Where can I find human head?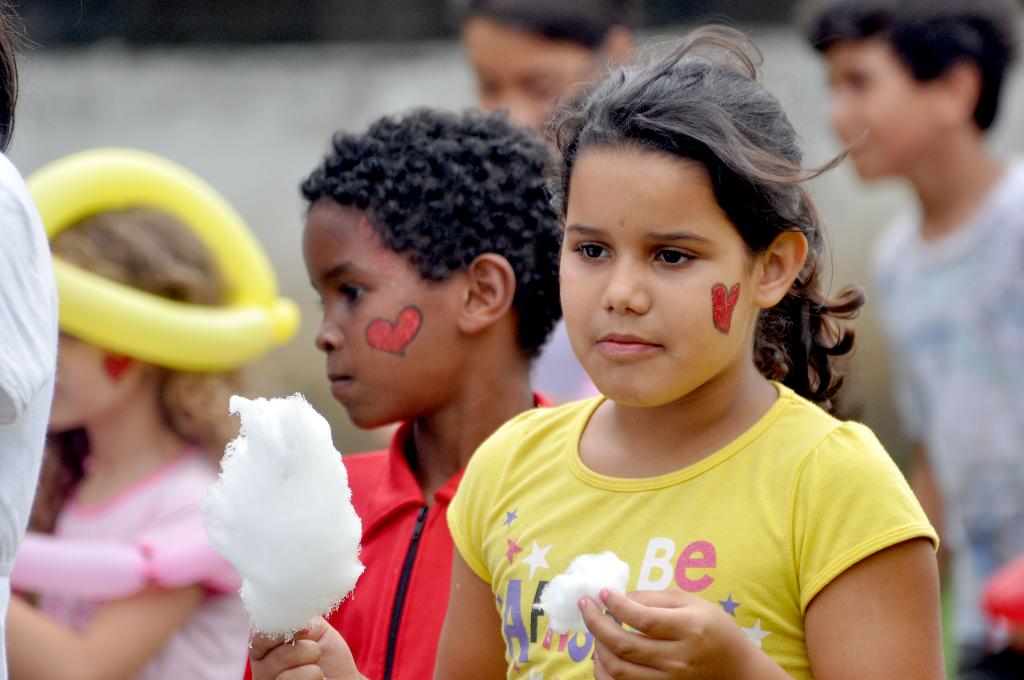
You can find it at [x1=566, y1=53, x2=812, y2=390].
